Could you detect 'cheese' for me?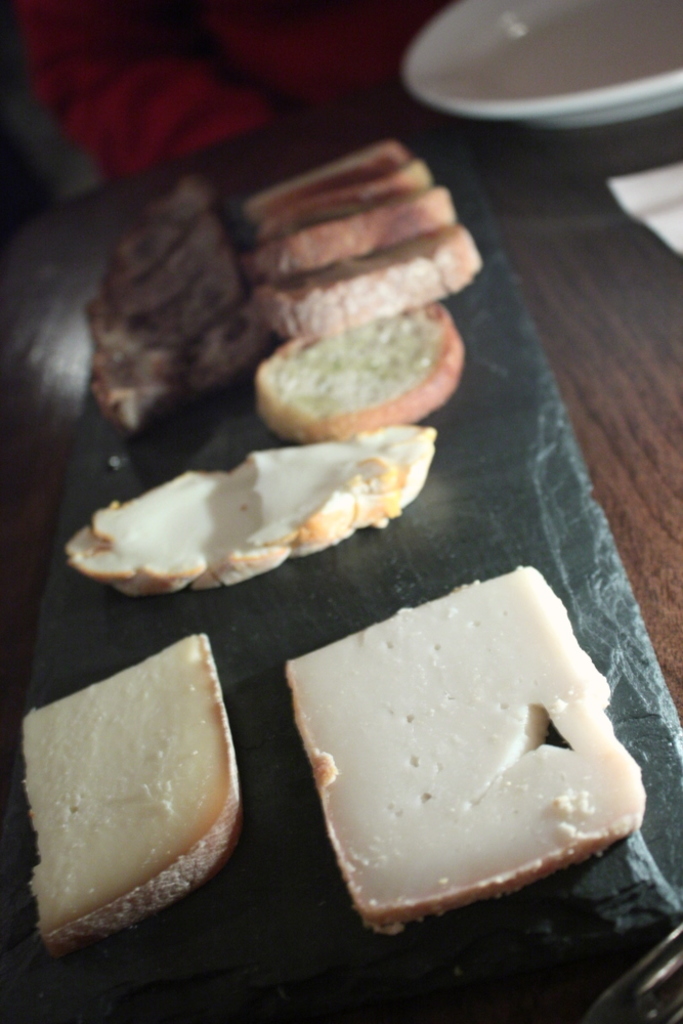
Detection result: <region>65, 419, 439, 598</region>.
